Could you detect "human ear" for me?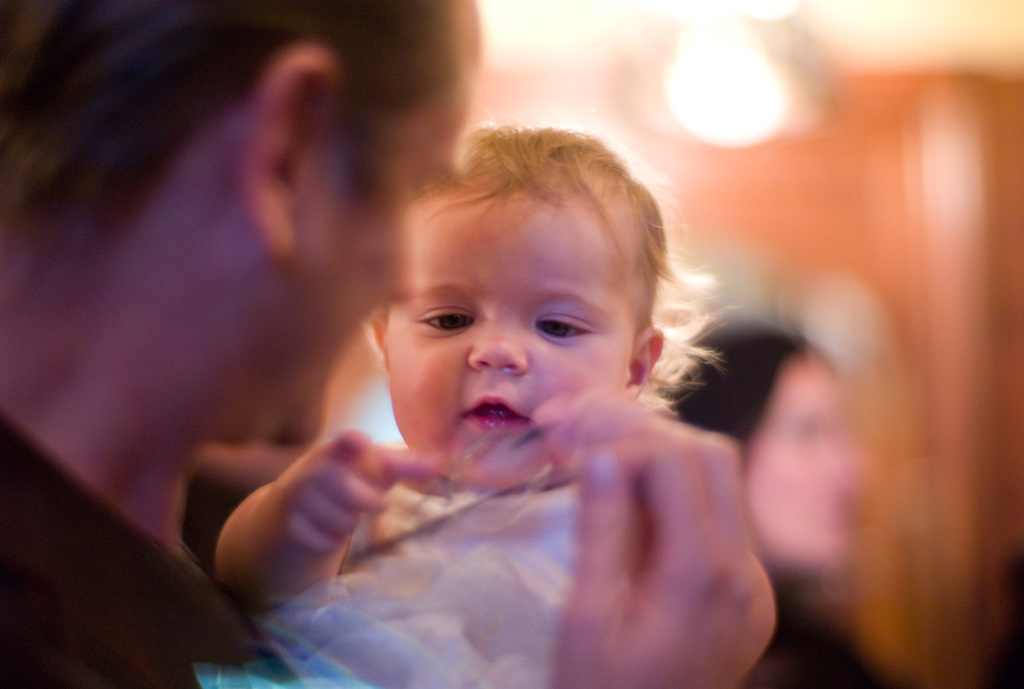
Detection result: BBox(623, 326, 666, 400).
